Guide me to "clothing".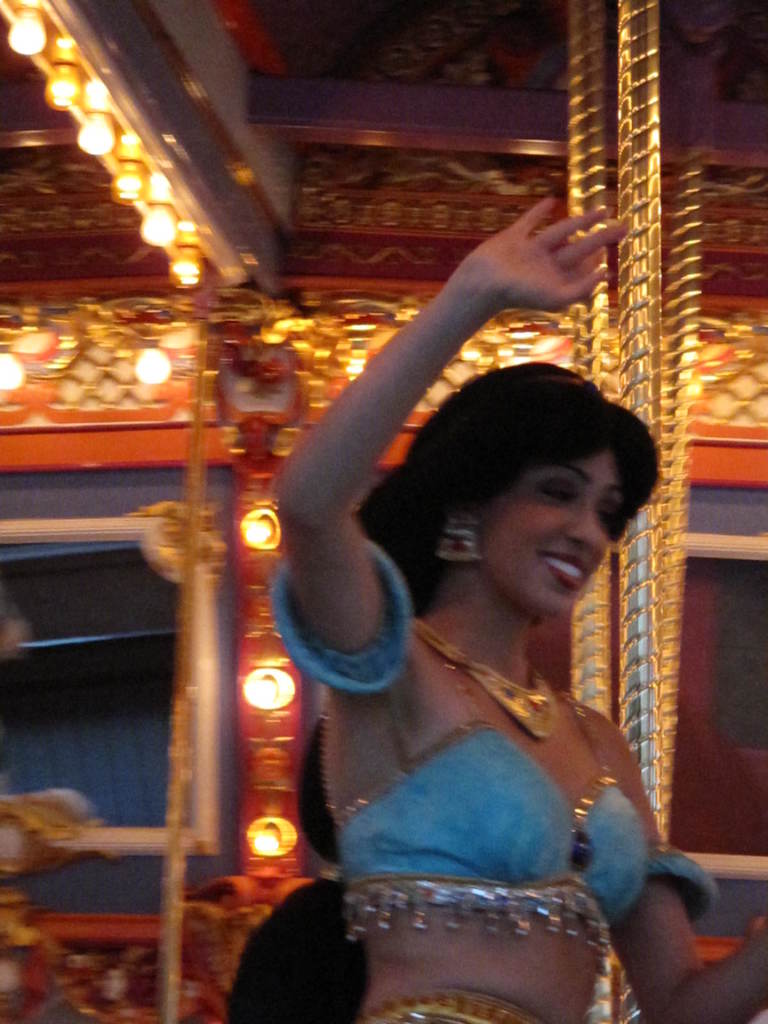
Guidance: 328 650 722 946.
